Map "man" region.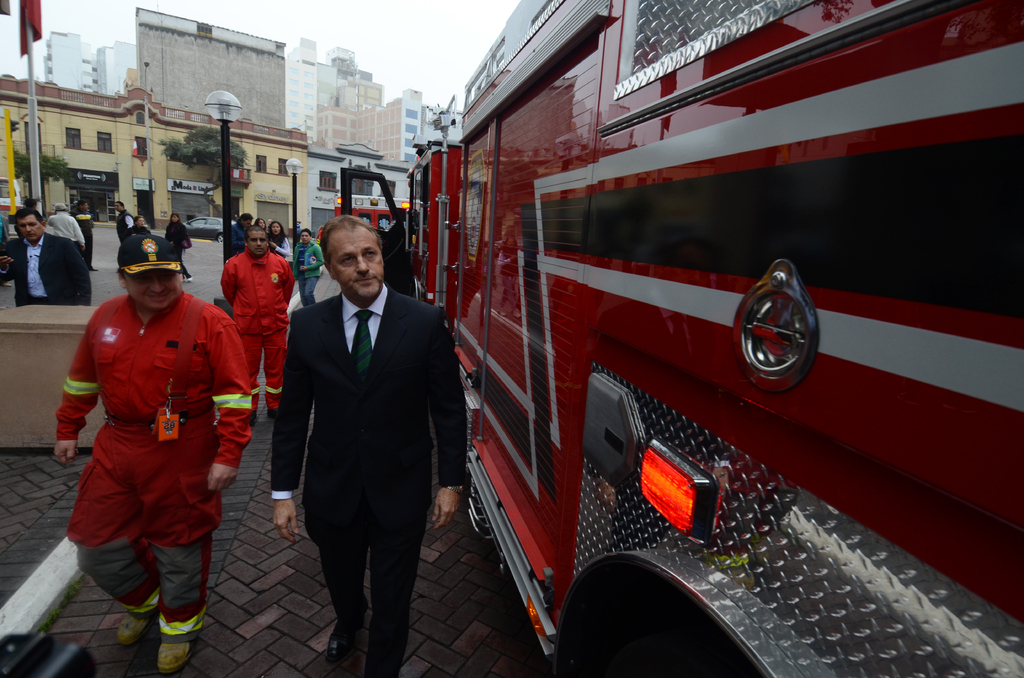
Mapped to bbox=[254, 180, 453, 677].
